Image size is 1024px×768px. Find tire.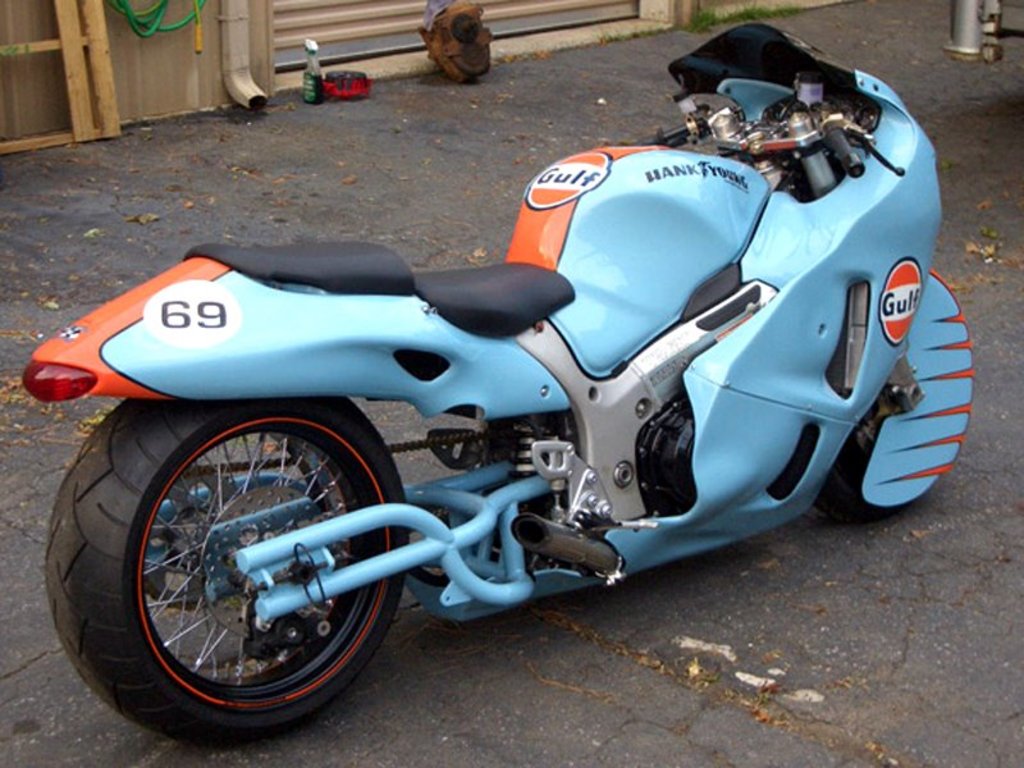
left=801, top=374, right=918, bottom=522.
